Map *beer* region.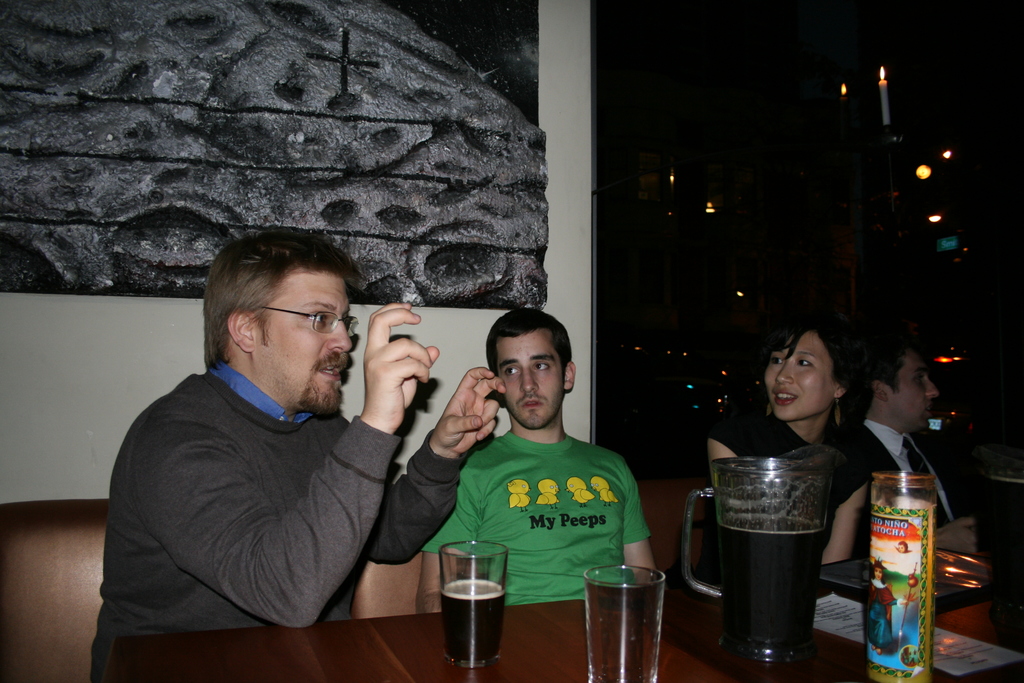
Mapped to select_region(719, 516, 821, 651).
